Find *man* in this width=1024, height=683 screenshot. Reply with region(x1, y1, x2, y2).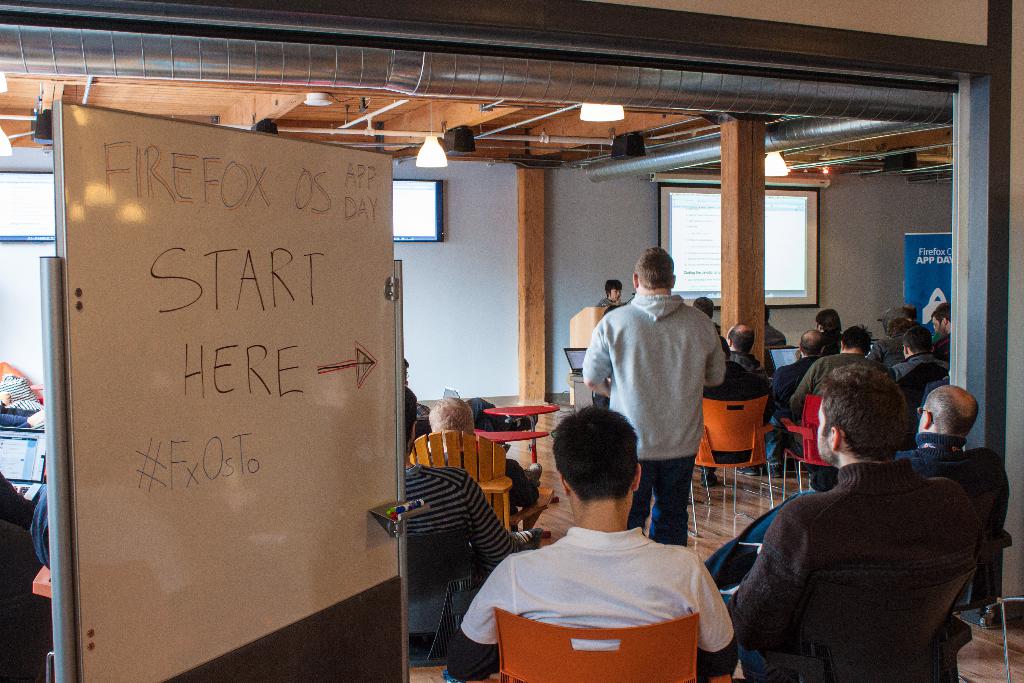
region(863, 317, 916, 370).
